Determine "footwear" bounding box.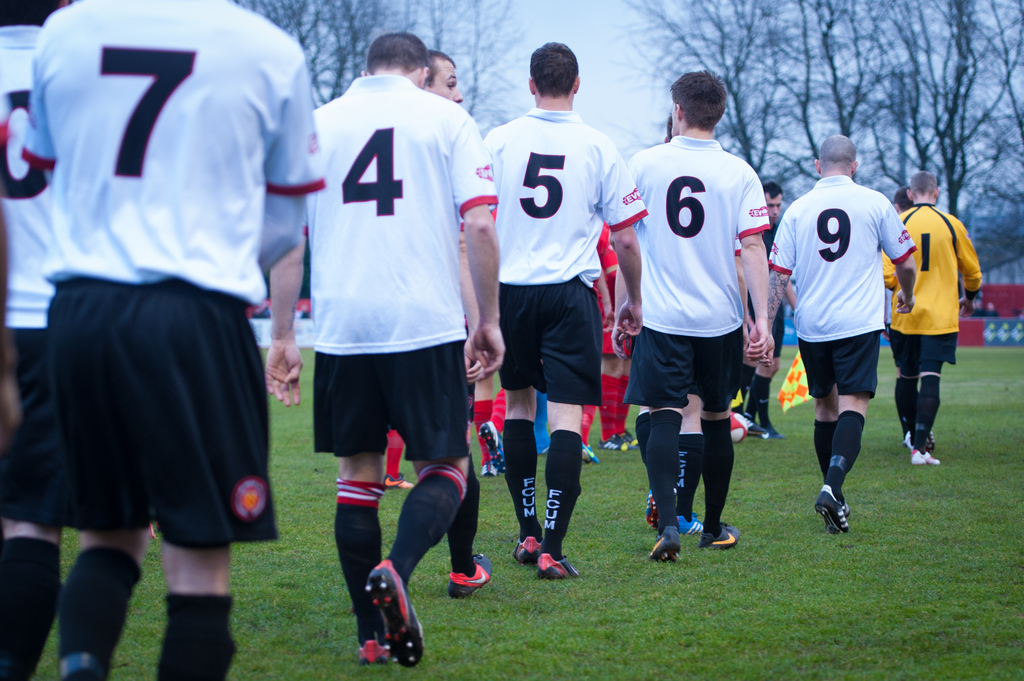
Determined: (left=648, top=525, right=676, bottom=563).
